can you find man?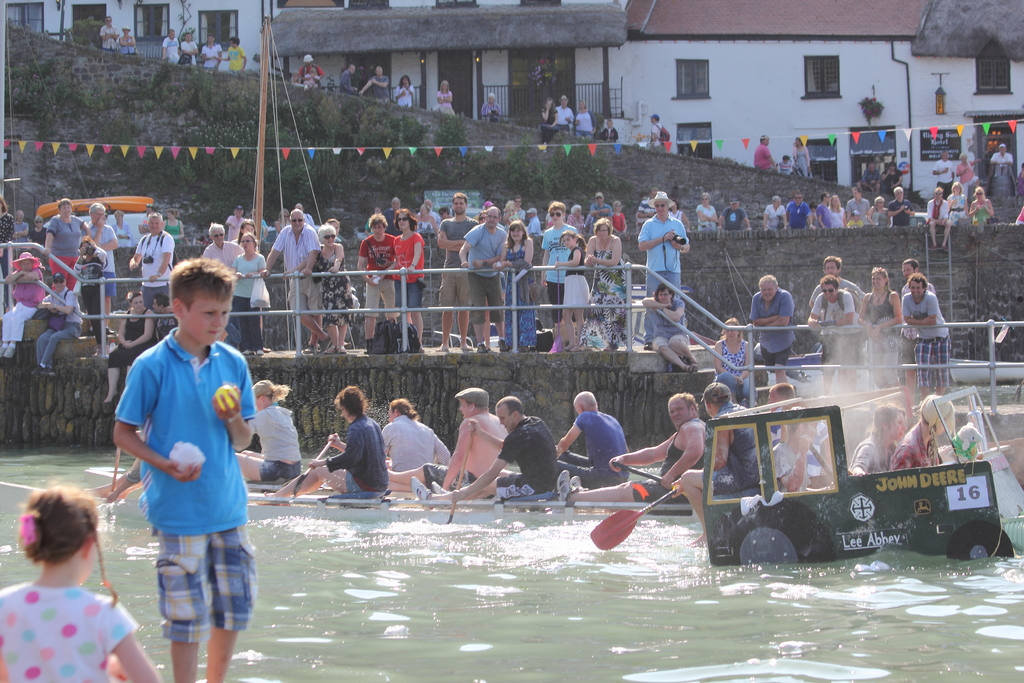
Yes, bounding box: region(131, 211, 177, 308).
